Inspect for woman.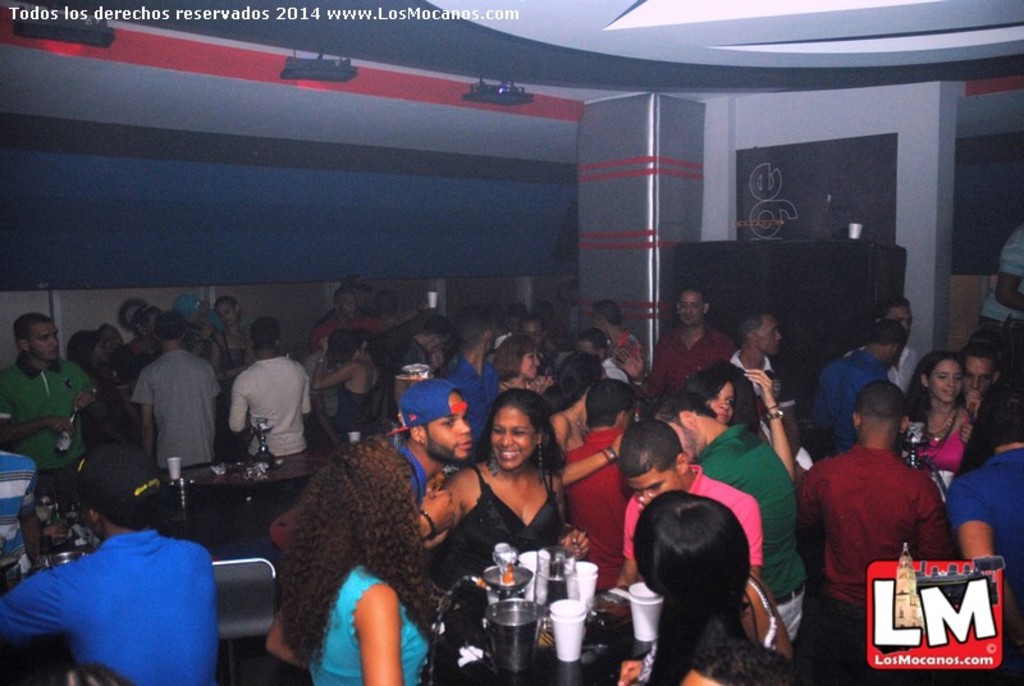
Inspection: <region>205, 284, 251, 360</region>.
